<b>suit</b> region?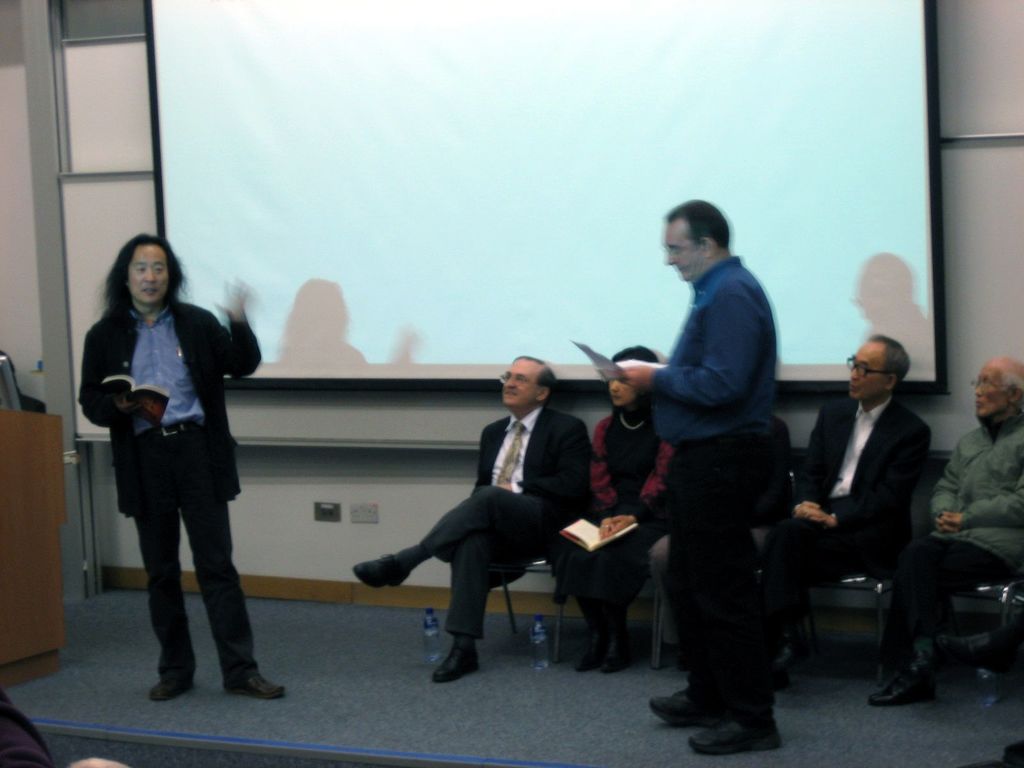
box(419, 404, 593, 637)
